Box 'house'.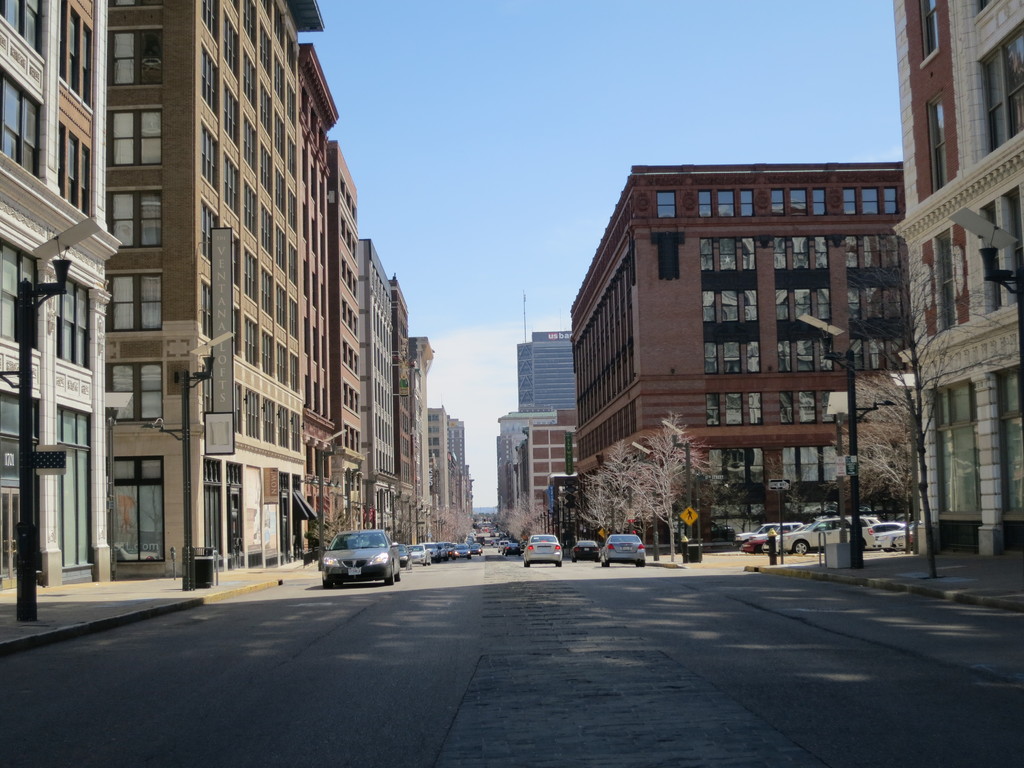
105 0 330 569.
